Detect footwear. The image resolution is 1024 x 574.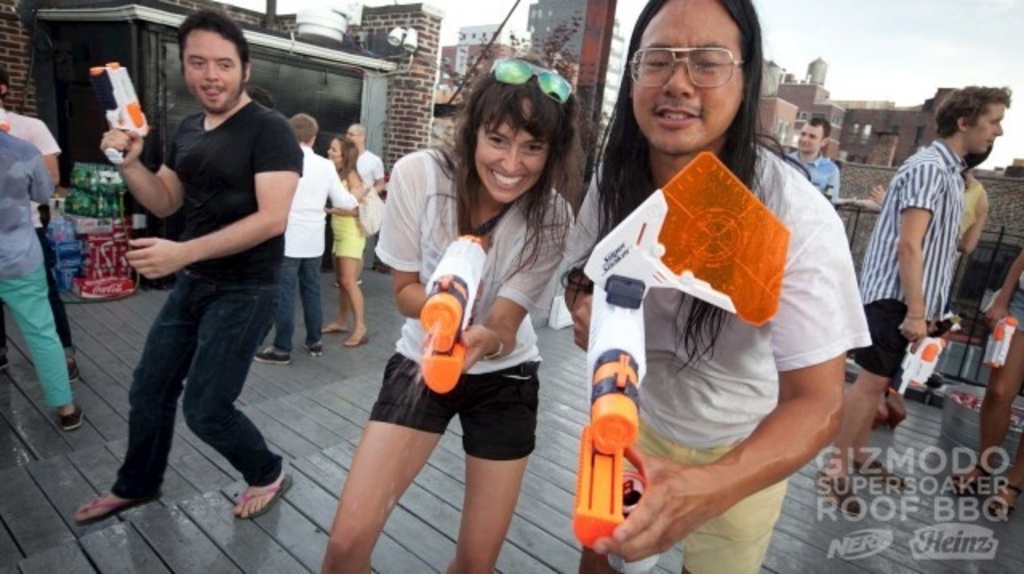
region(74, 470, 150, 529).
